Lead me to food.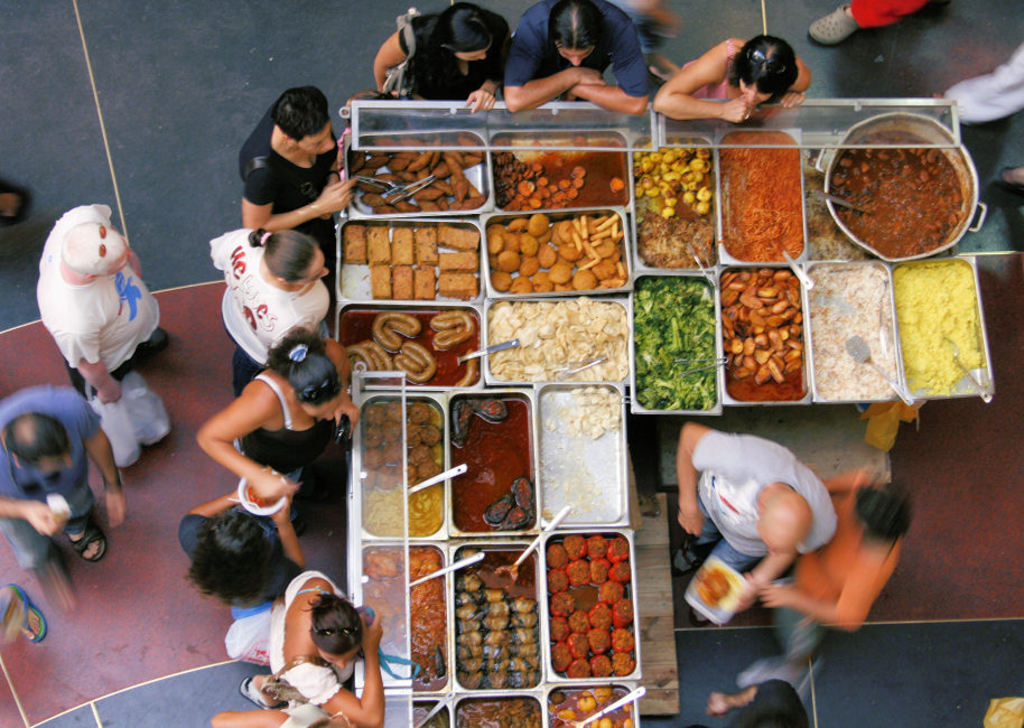
Lead to <bbox>502, 502, 533, 529</bbox>.
